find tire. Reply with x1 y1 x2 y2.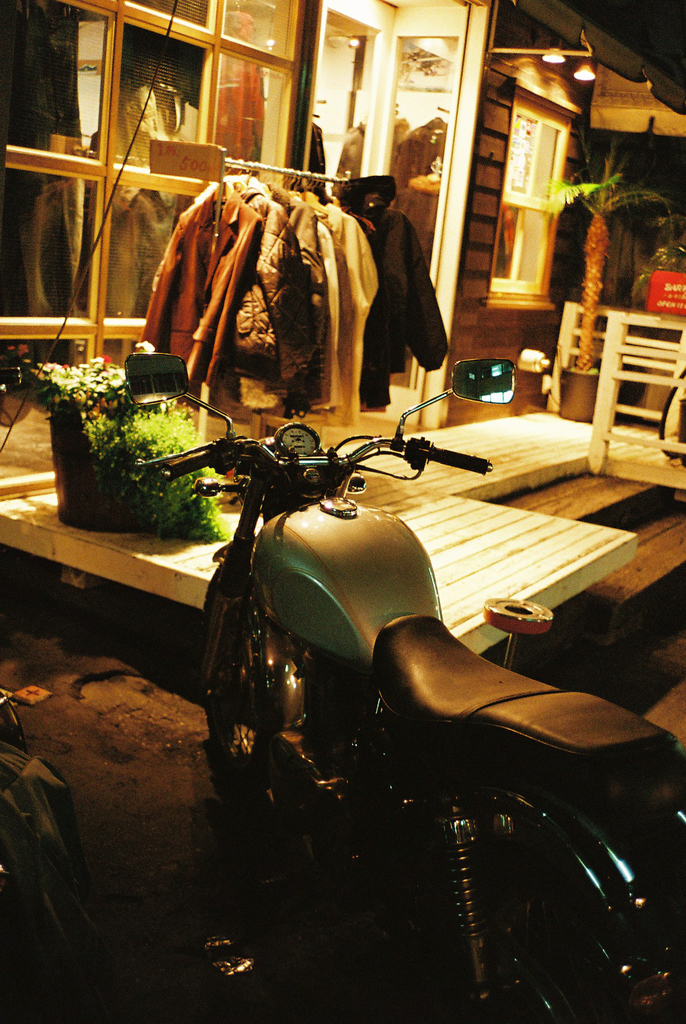
396 799 685 1023.
